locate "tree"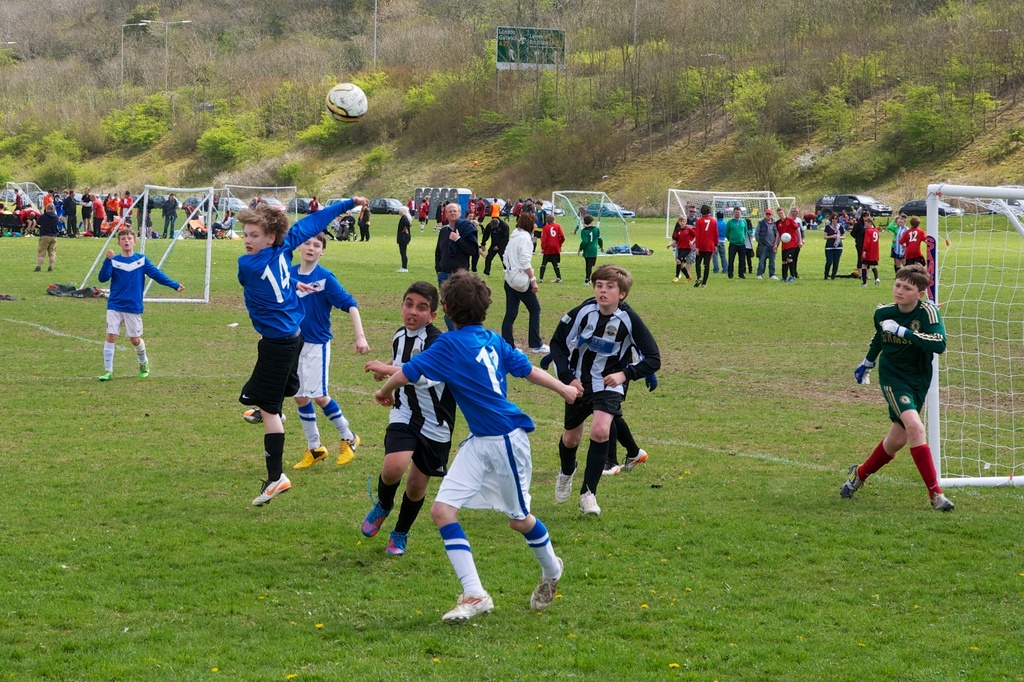
rect(800, 84, 903, 124)
